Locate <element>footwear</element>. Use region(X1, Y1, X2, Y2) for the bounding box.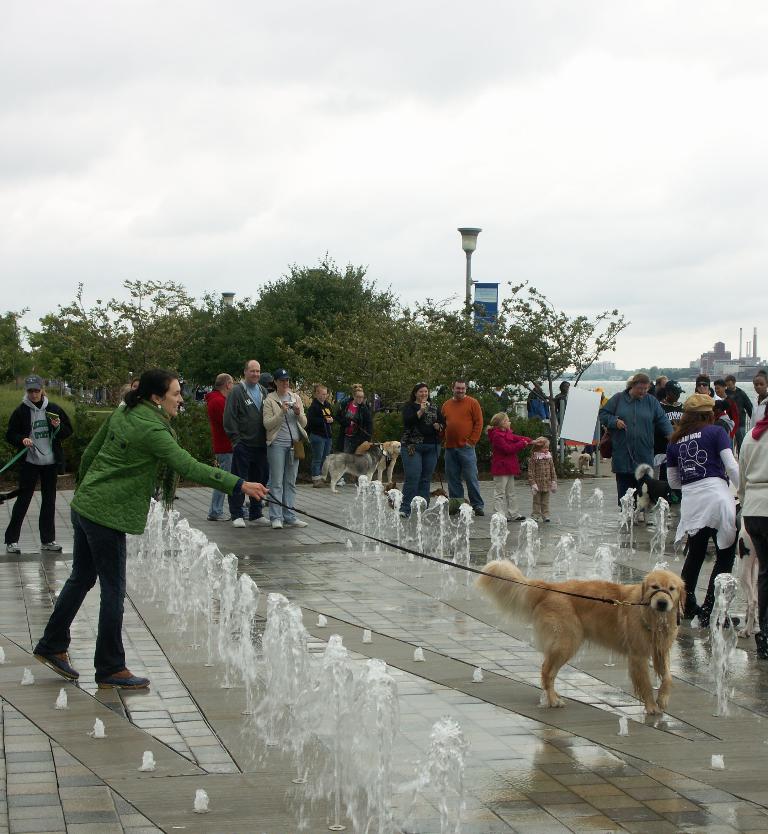
region(535, 514, 538, 521).
